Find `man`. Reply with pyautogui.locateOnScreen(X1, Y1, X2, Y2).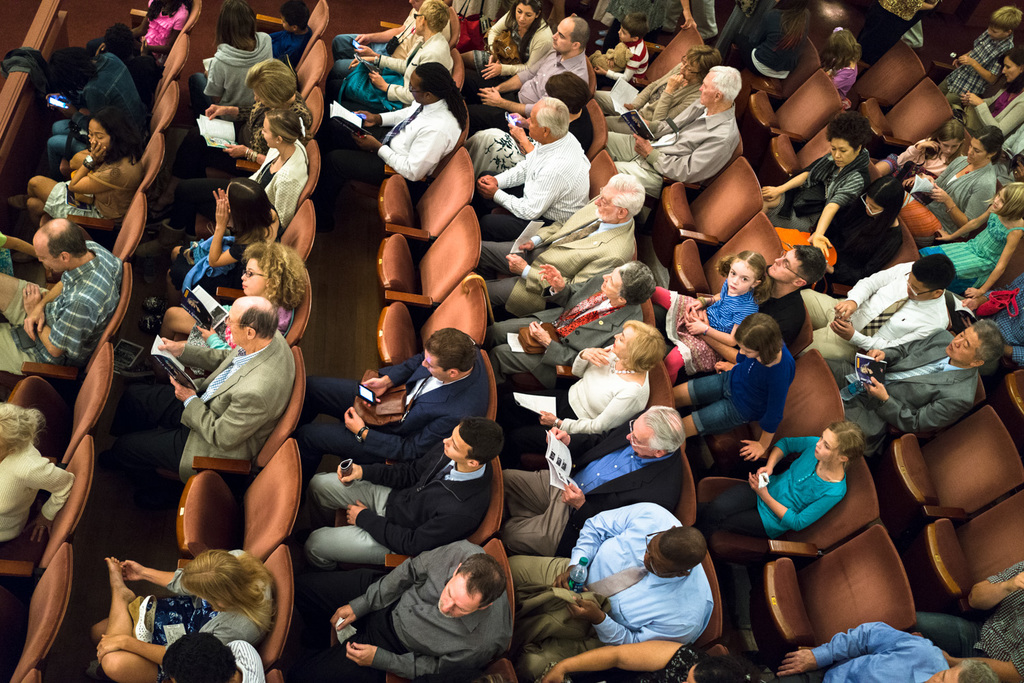
pyautogui.locateOnScreen(44, 44, 141, 182).
